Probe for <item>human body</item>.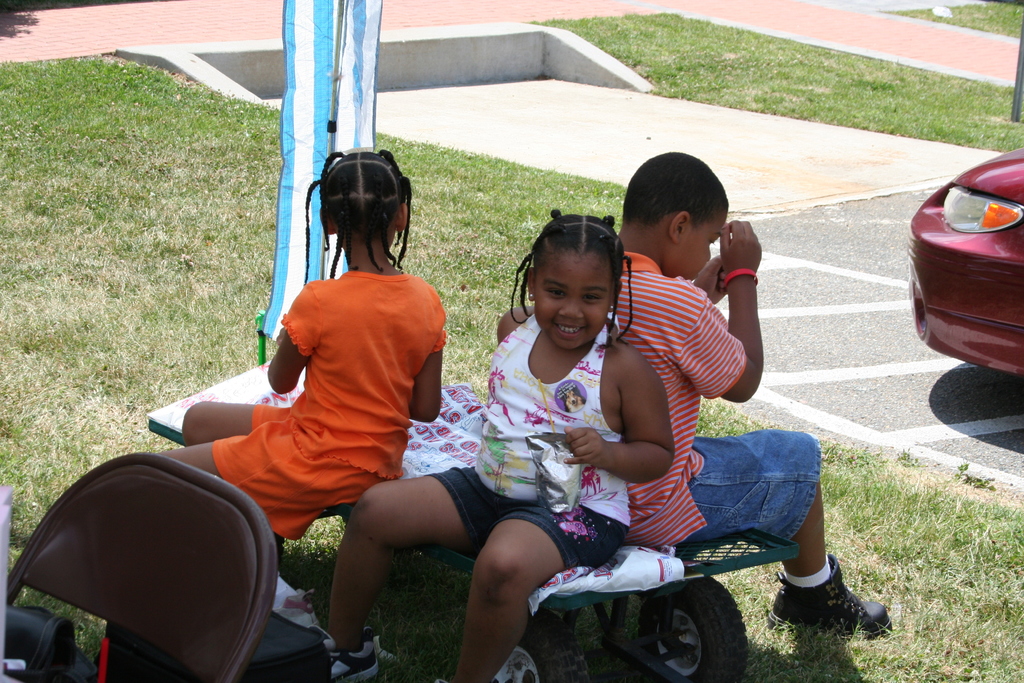
Probe result: [607,148,890,639].
